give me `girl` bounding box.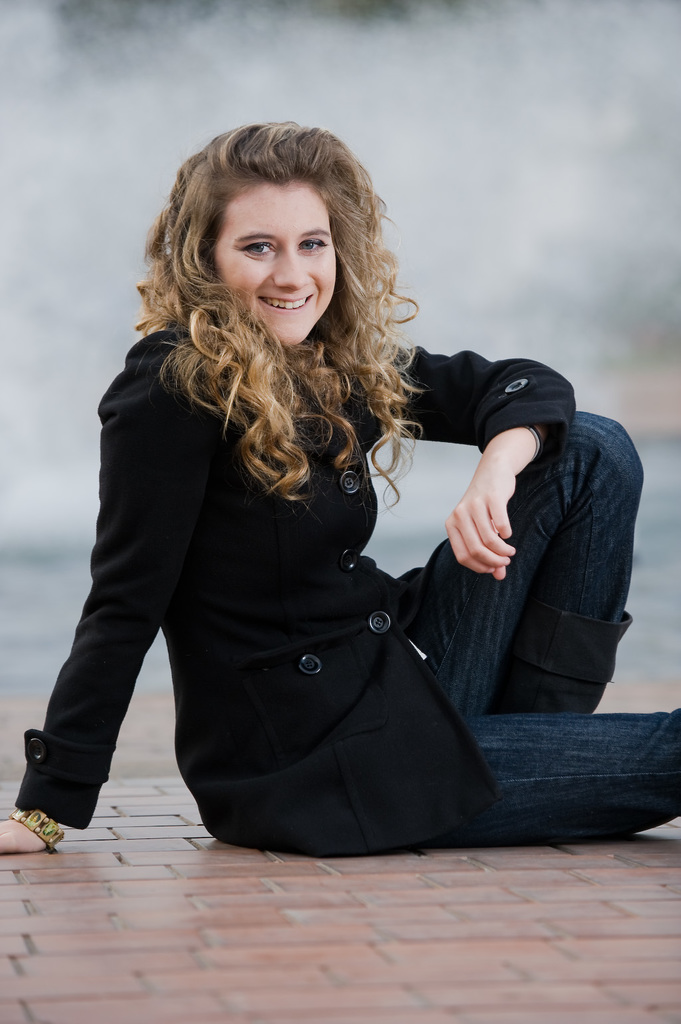
0,118,680,857.
